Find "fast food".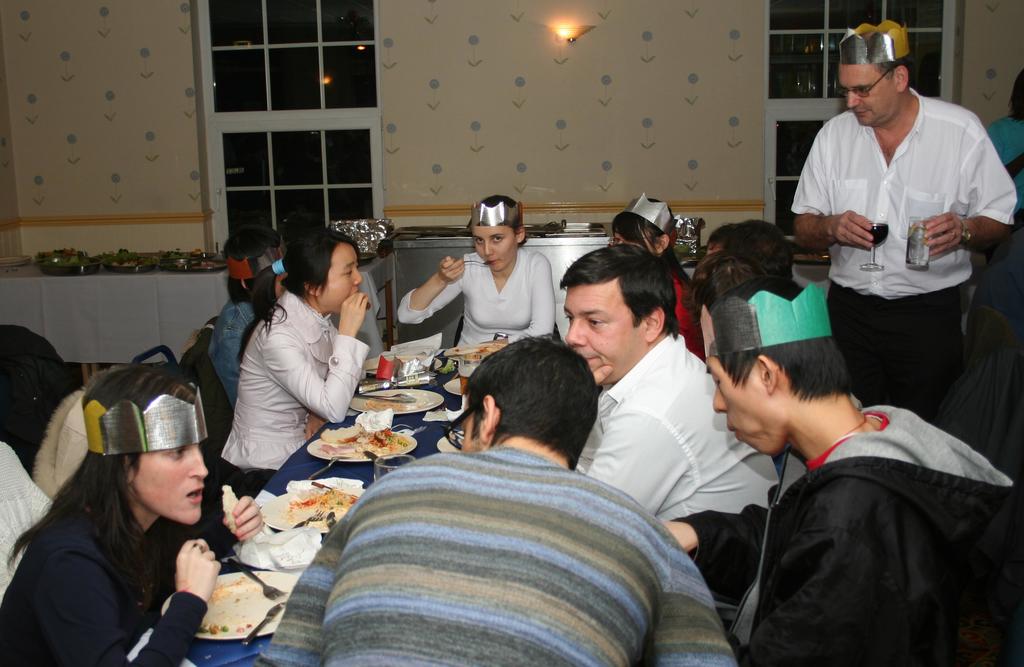
{"left": 317, "top": 419, "right": 415, "bottom": 463}.
